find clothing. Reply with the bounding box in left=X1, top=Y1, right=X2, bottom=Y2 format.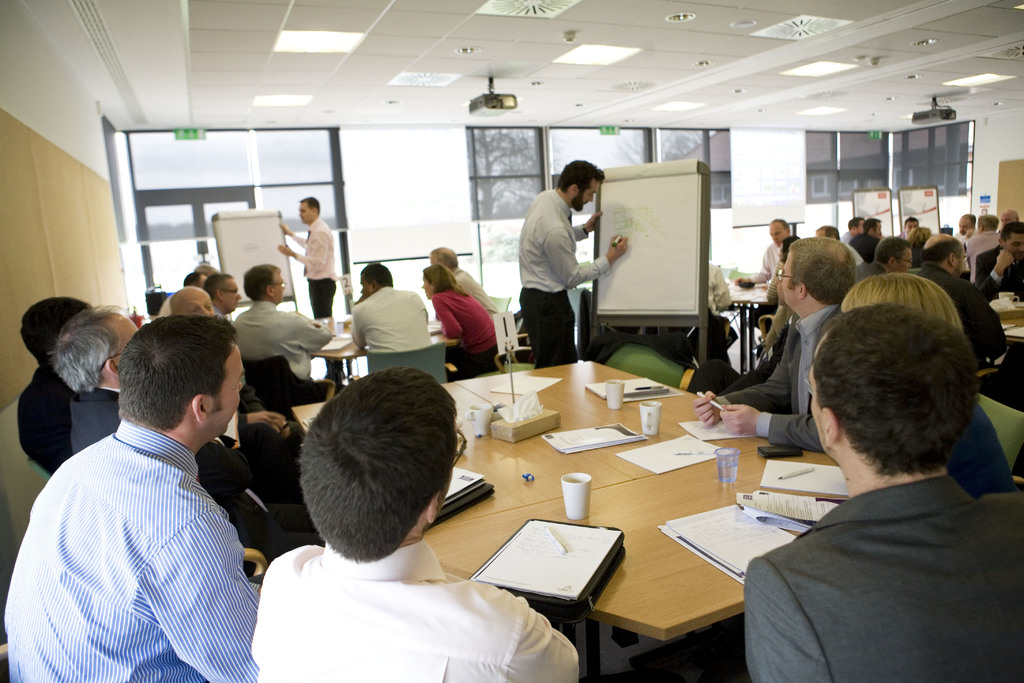
left=717, top=306, right=844, bottom=448.
